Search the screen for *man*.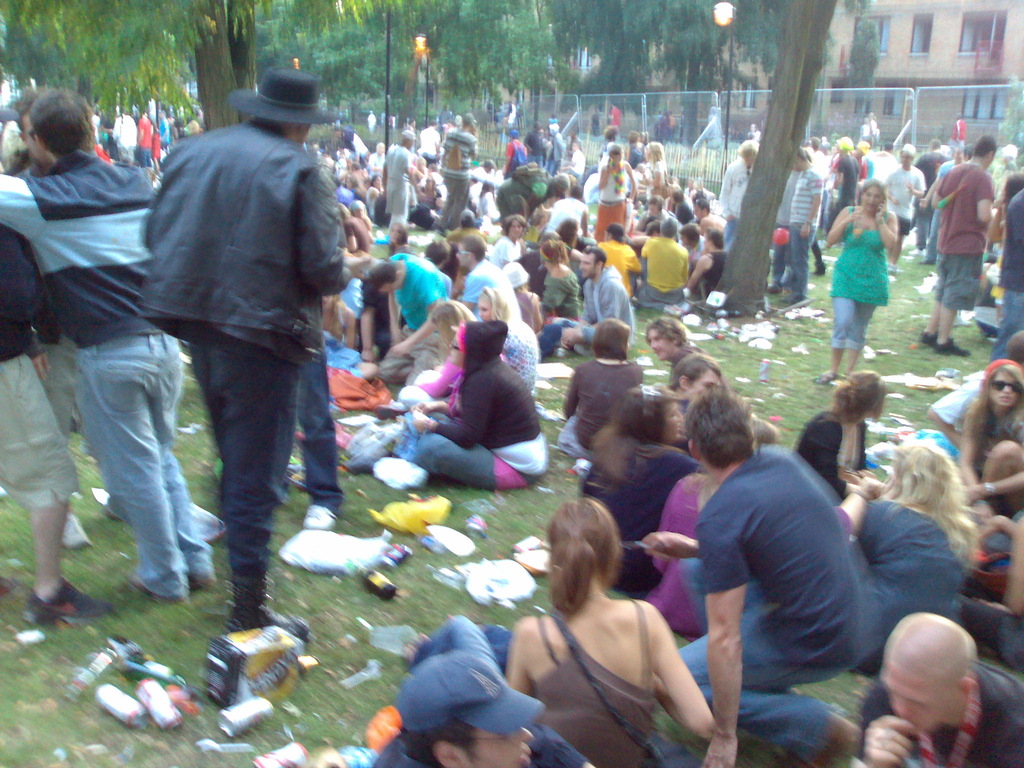
Found at region(778, 147, 824, 306).
